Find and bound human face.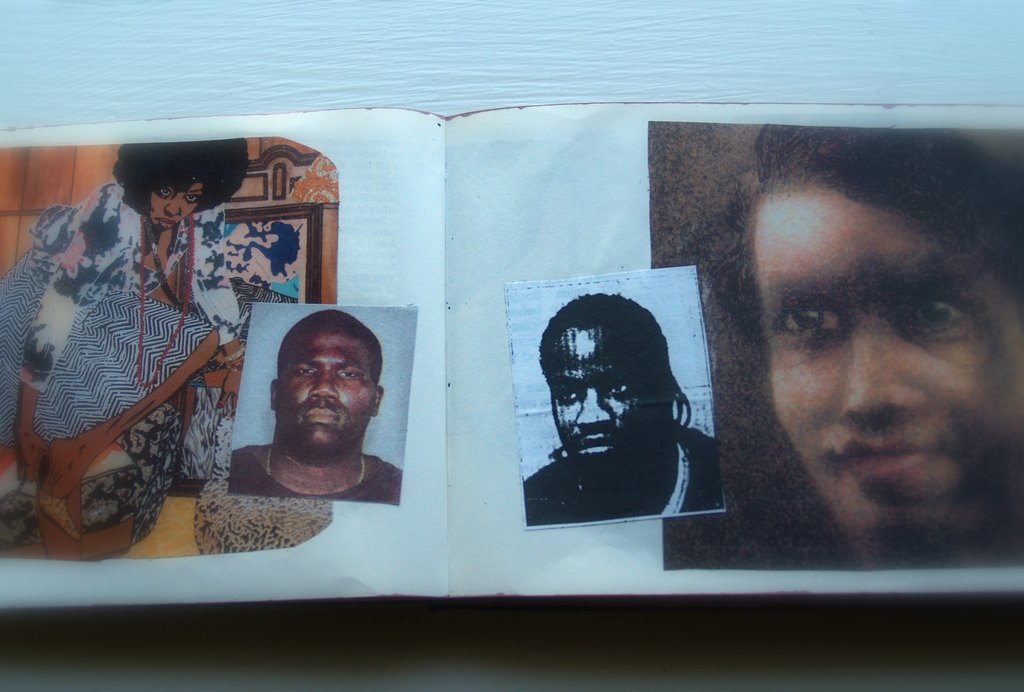
Bound: (278,328,379,456).
